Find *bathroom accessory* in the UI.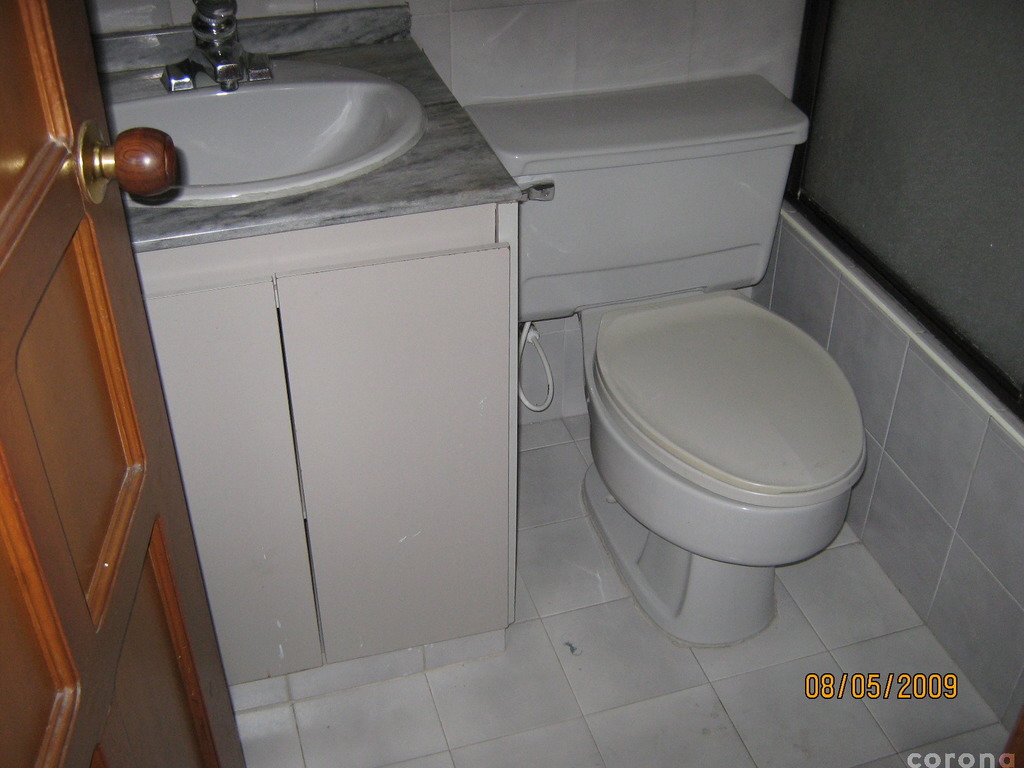
UI element at detection(118, 37, 520, 228).
